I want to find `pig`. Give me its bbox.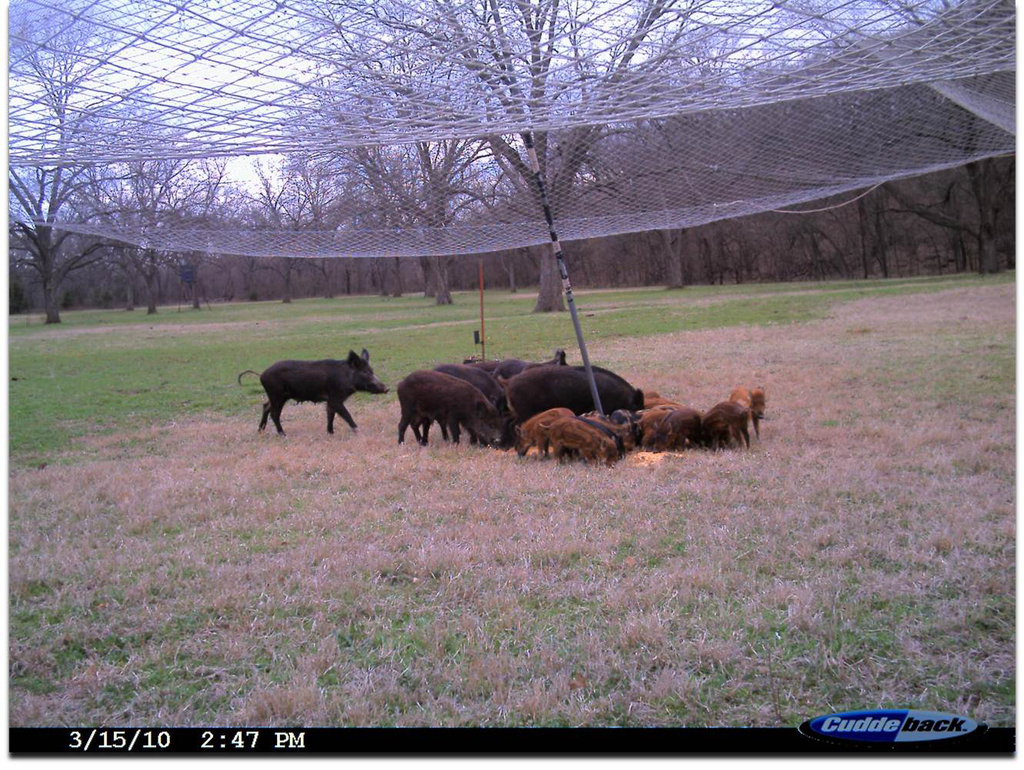
238/346/390/435.
